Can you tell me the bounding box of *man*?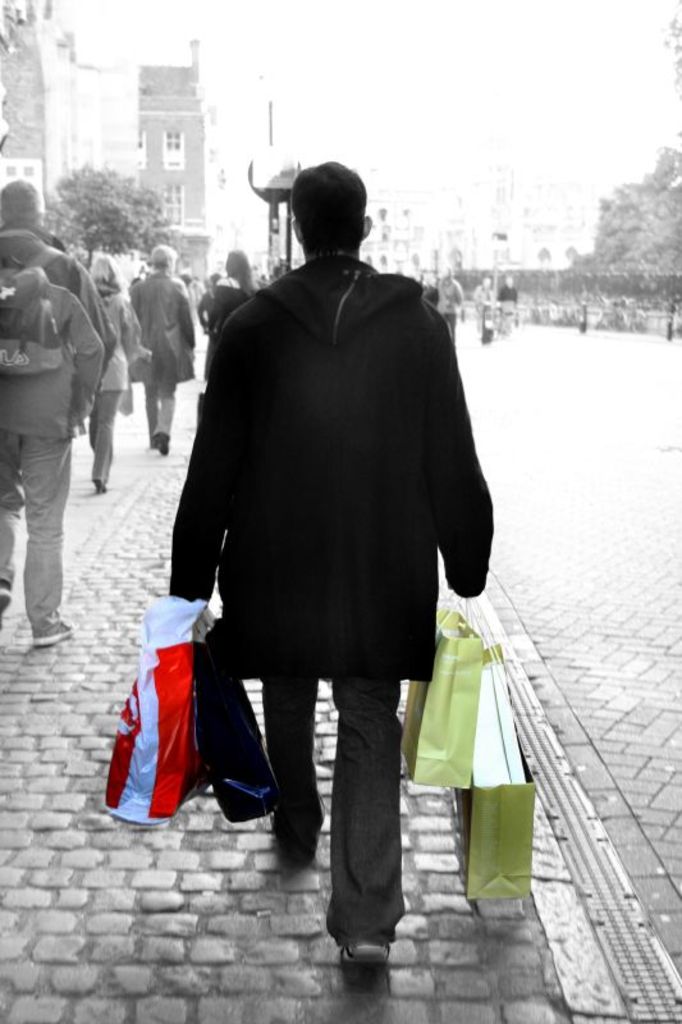
(0, 172, 114, 390).
